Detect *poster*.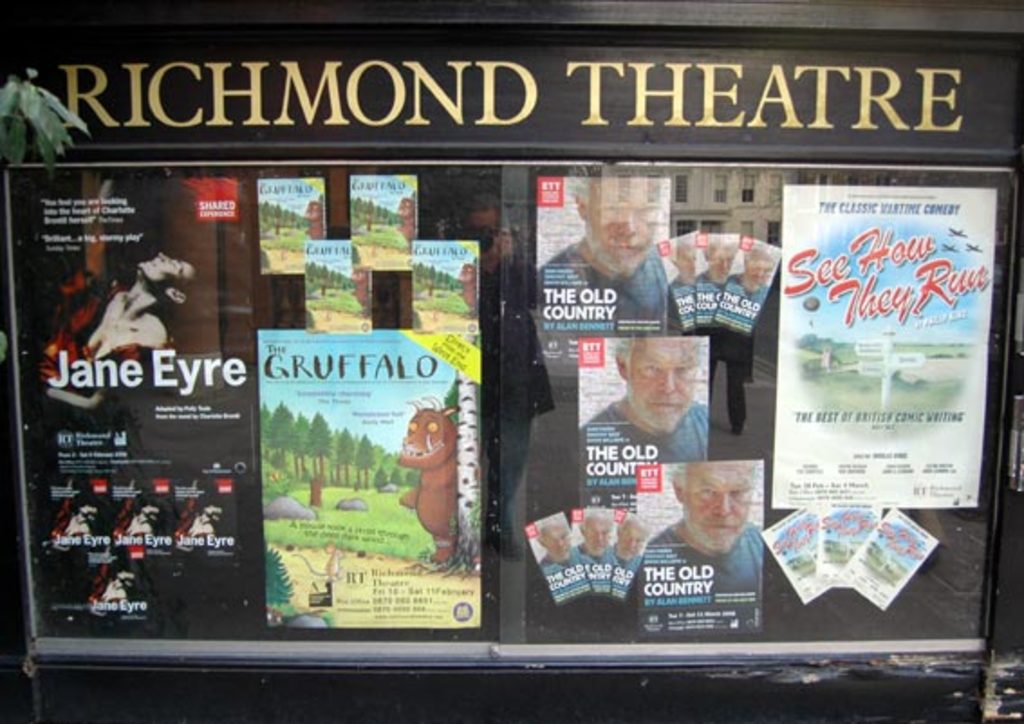
Detected at {"x1": 4, "y1": 161, "x2": 1006, "y2": 639}.
